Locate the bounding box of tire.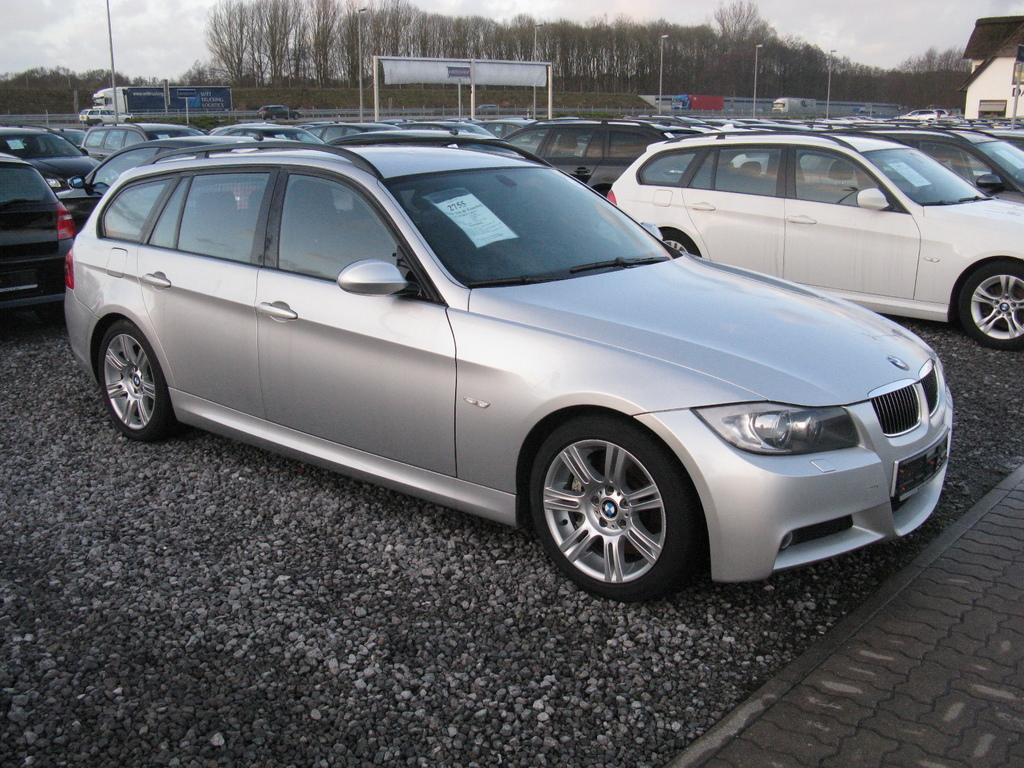
Bounding box: 124, 116, 131, 126.
